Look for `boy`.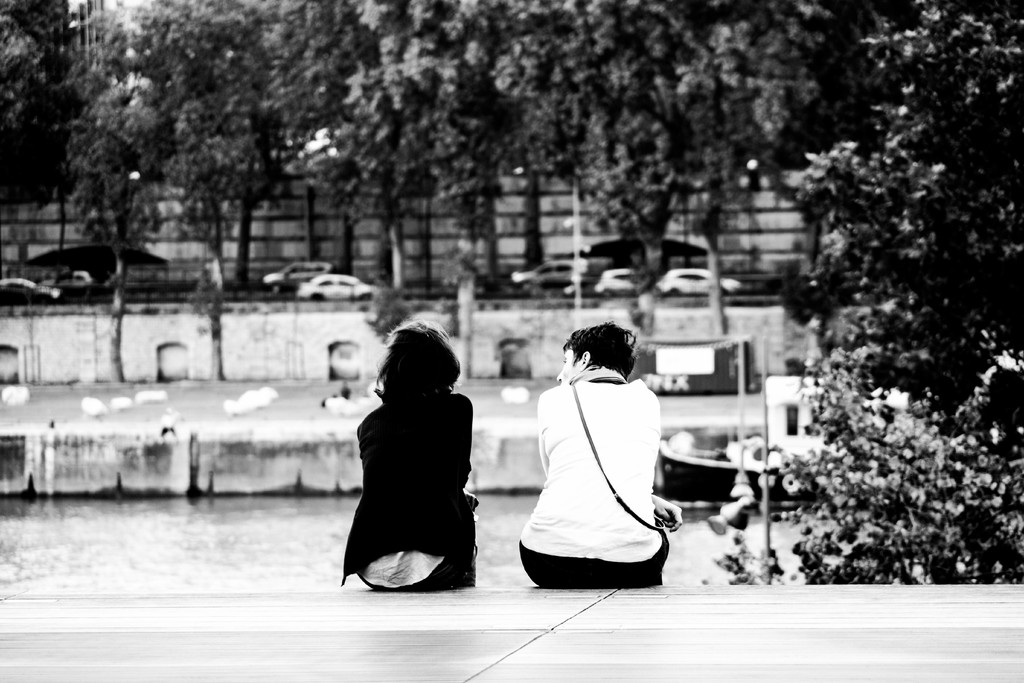
Found: x1=511 y1=320 x2=687 y2=582.
